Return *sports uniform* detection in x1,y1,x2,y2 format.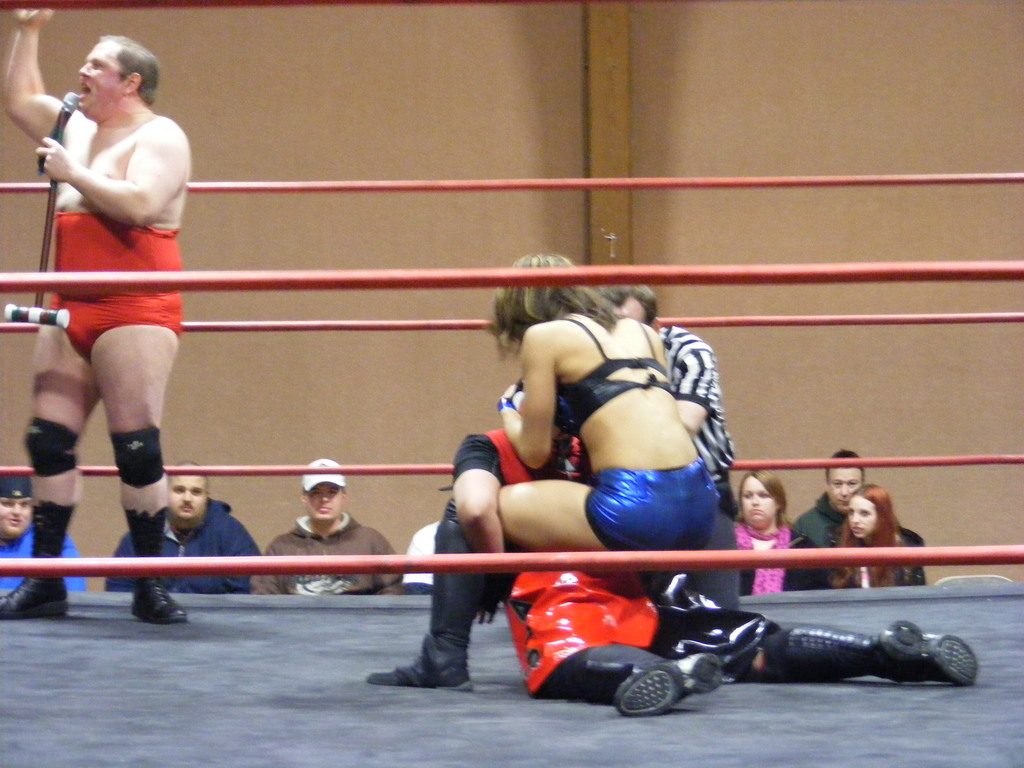
0,196,205,625.
